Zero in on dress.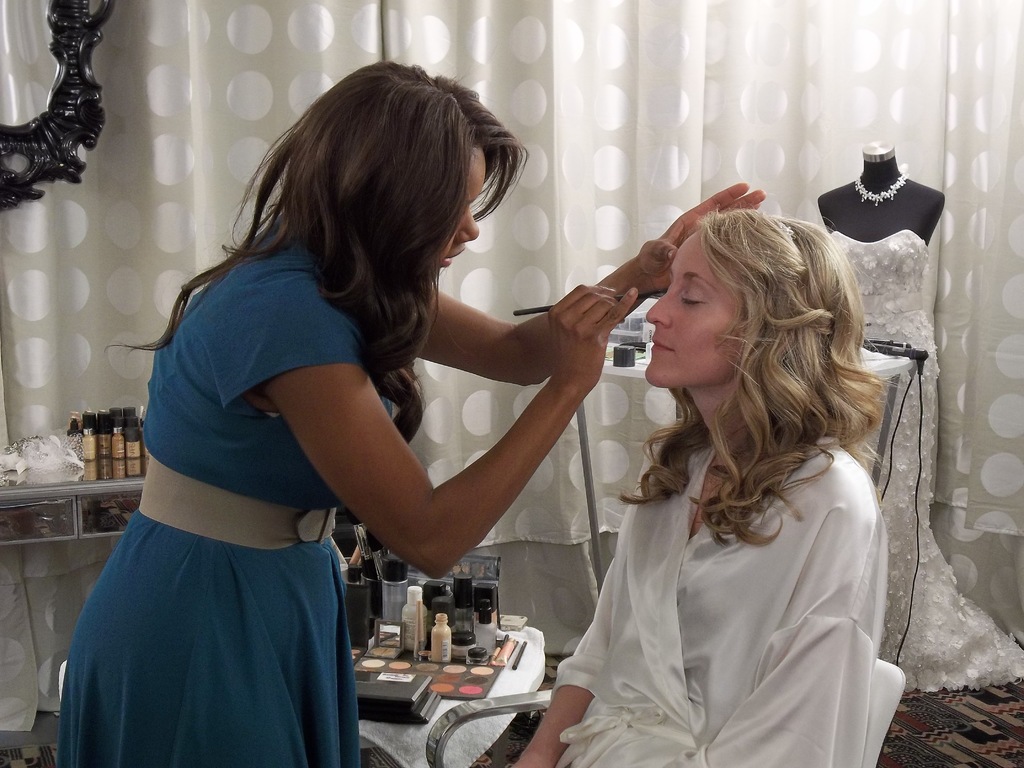
Zeroed in: pyautogui.locateOnScreen(52, 216, 395, 767).
